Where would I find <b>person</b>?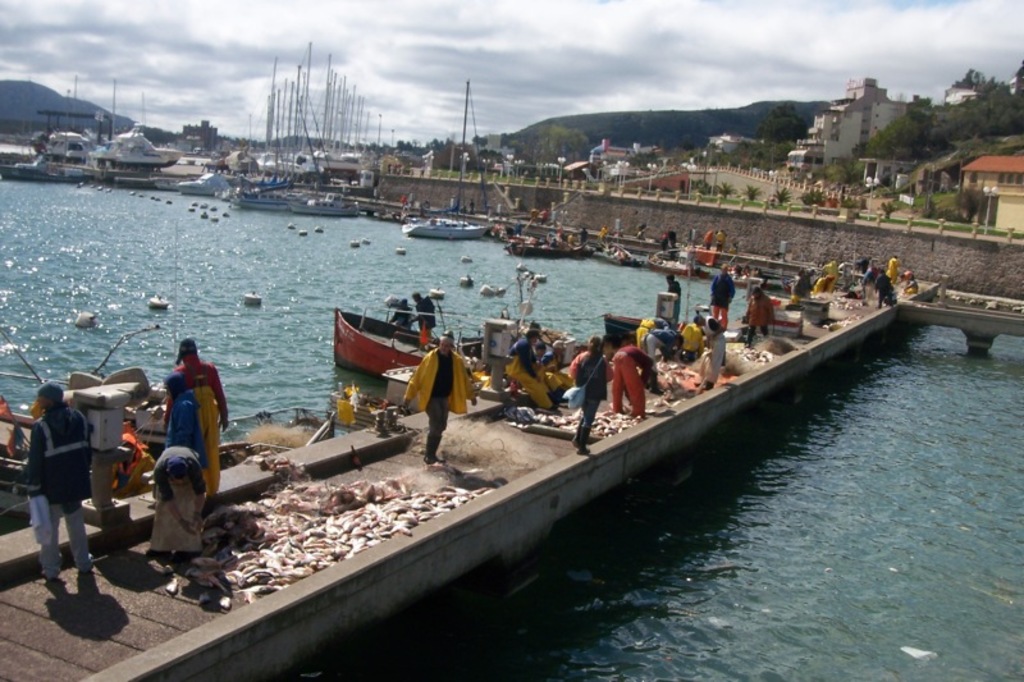
At box(686, 226, 695, 251).
